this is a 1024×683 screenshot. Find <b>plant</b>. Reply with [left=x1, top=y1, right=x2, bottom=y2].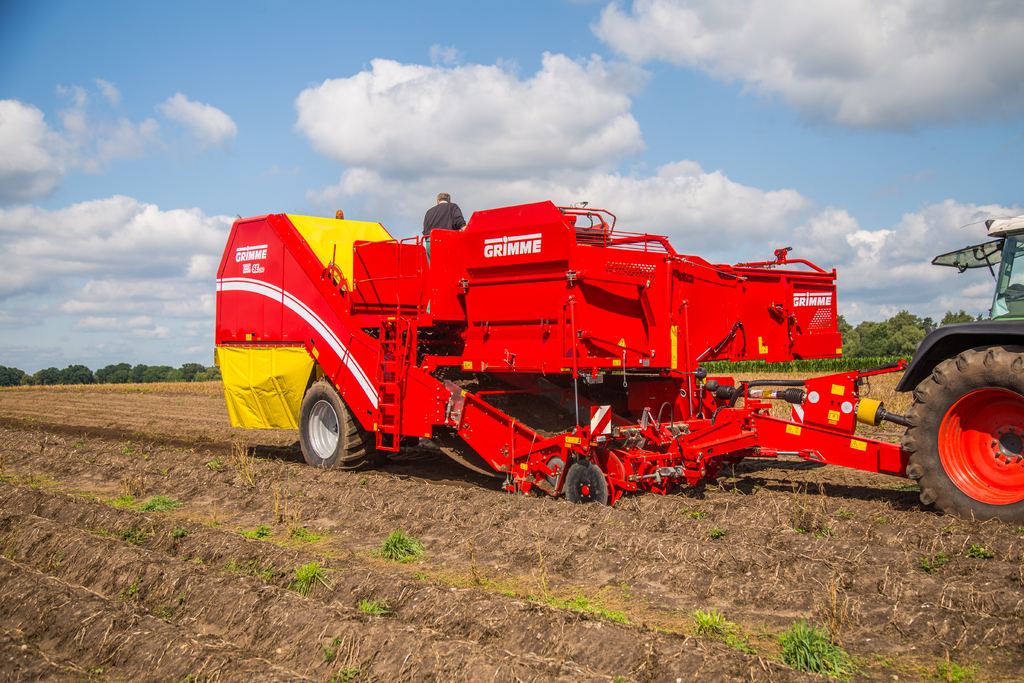
[left=874, top=515, right=890, bottom=527].
